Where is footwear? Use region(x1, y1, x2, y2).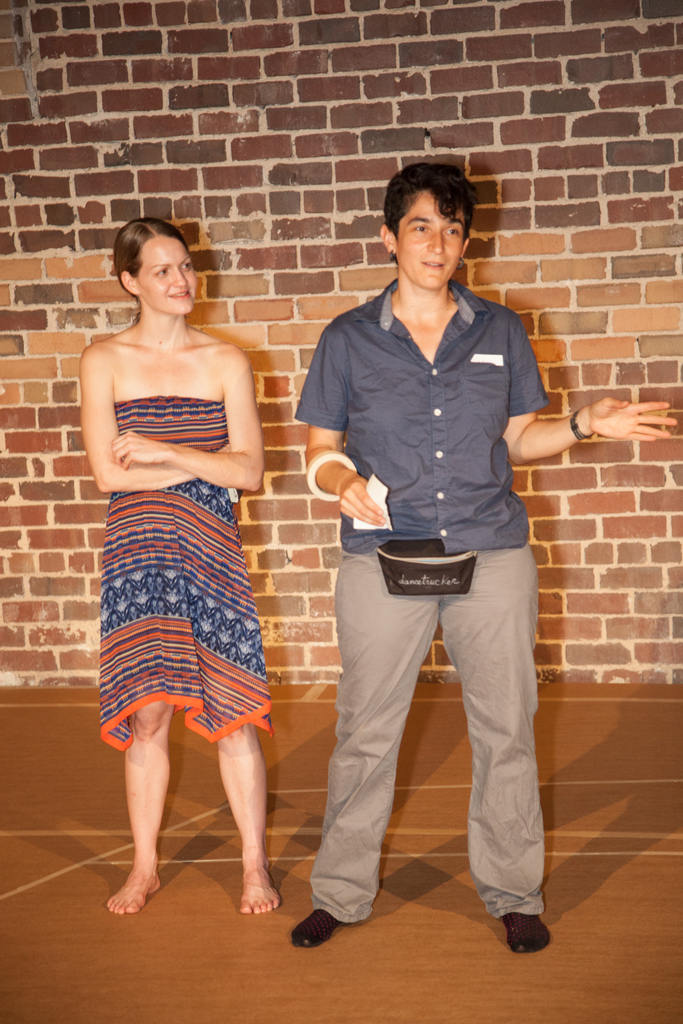
region(499, 910, 552, 957).
